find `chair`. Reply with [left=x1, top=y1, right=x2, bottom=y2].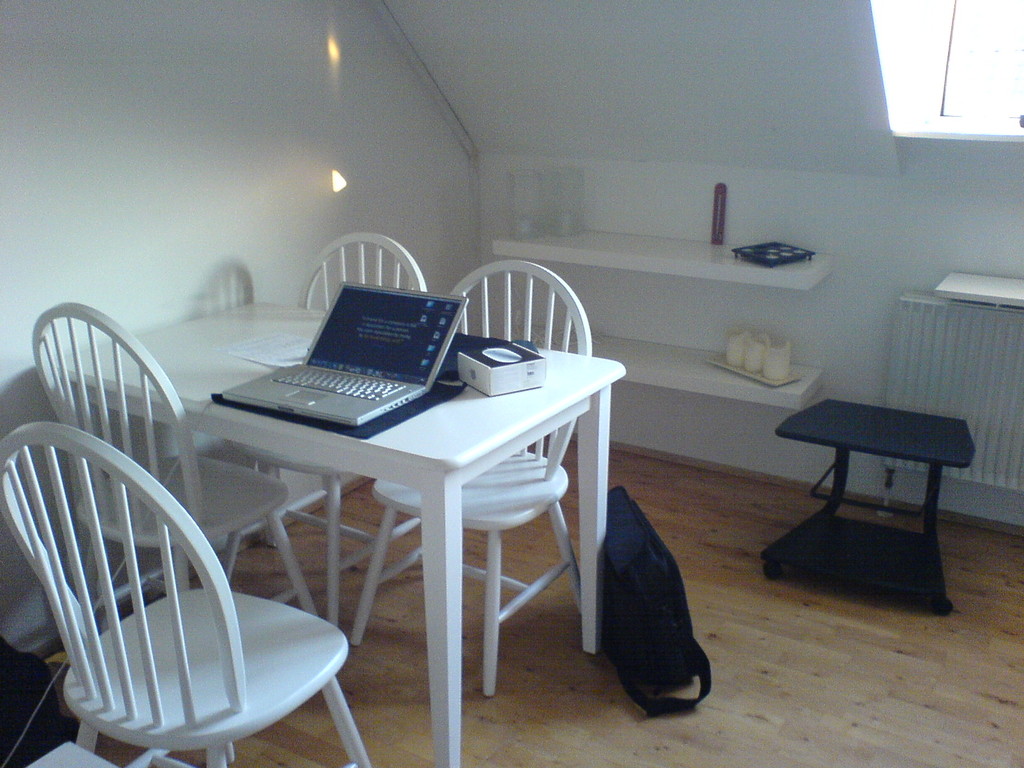
[left=211, top=225, right=429, bottom=627].
